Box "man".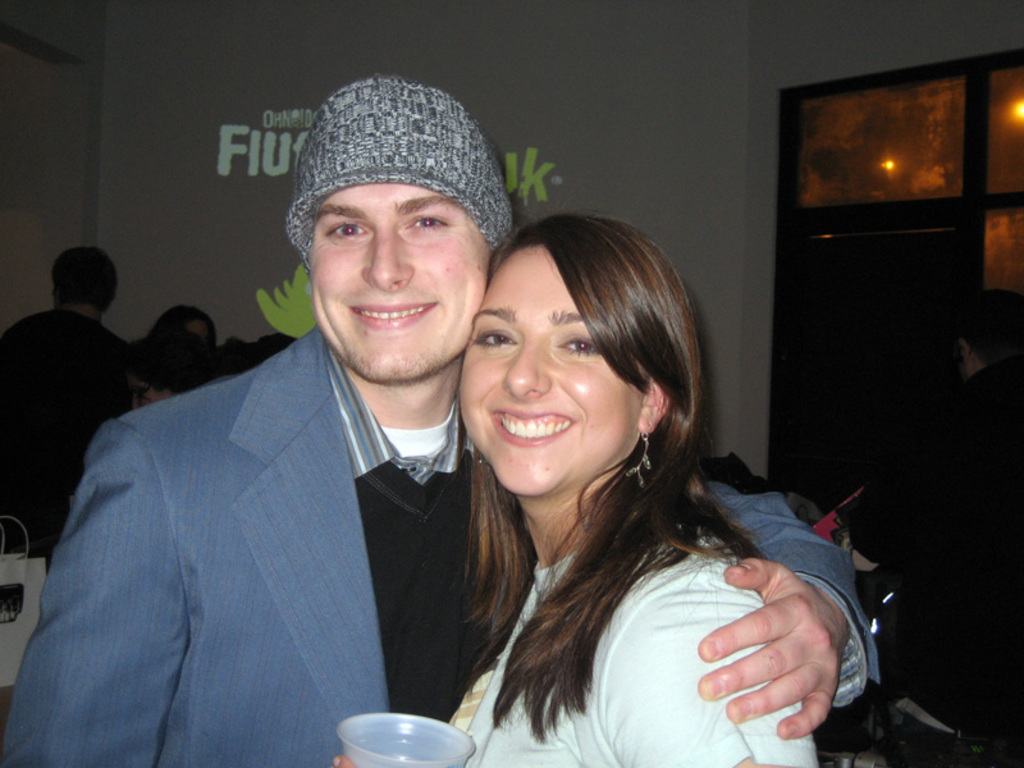
{"x1": 4, "y1": 247, "x2": 147, "y2": 490}.
